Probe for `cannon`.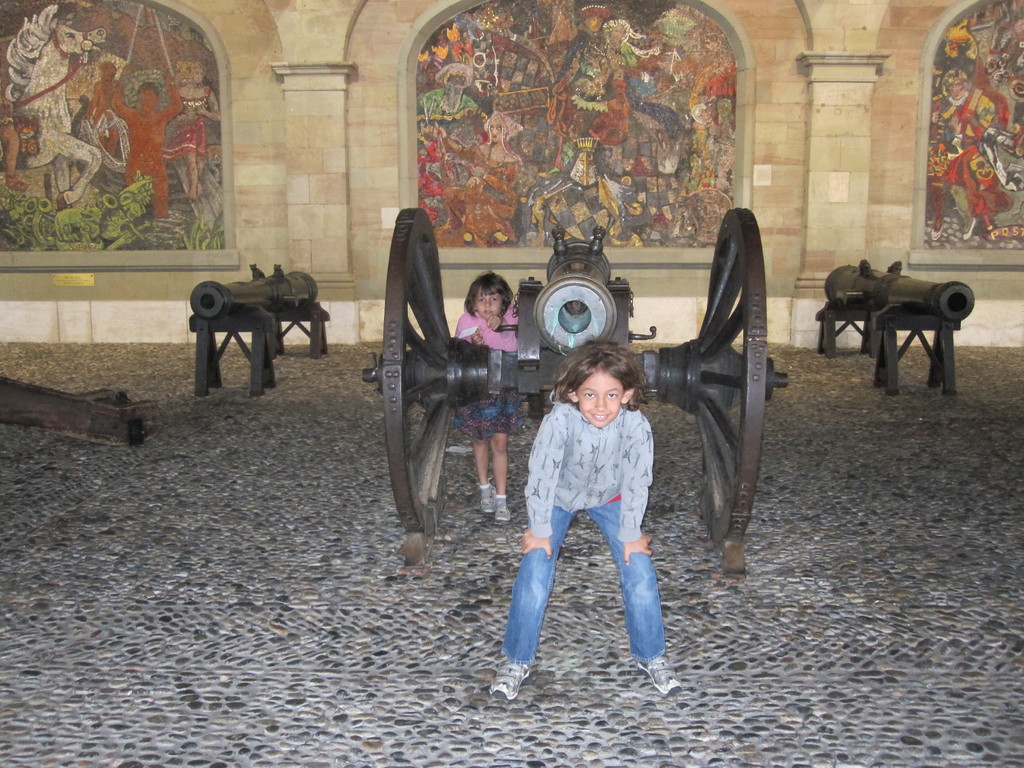
Probe result: pyautogui.locateOnScreen(816, 260, 977, 398).
